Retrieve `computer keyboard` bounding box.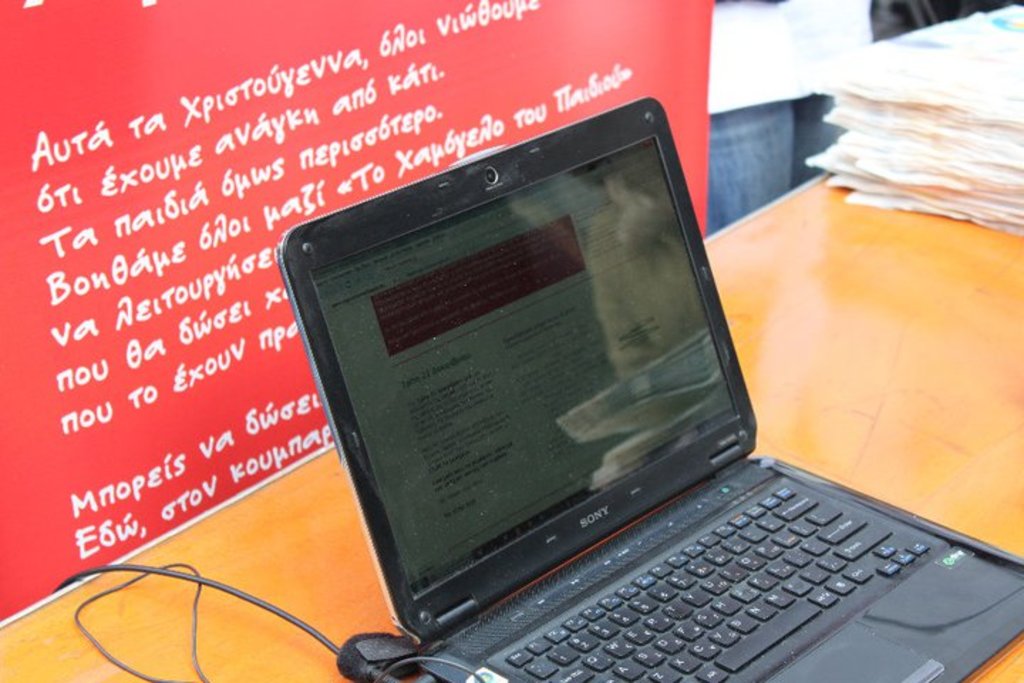
Bounding box: box(503, 481, 939, 682).
